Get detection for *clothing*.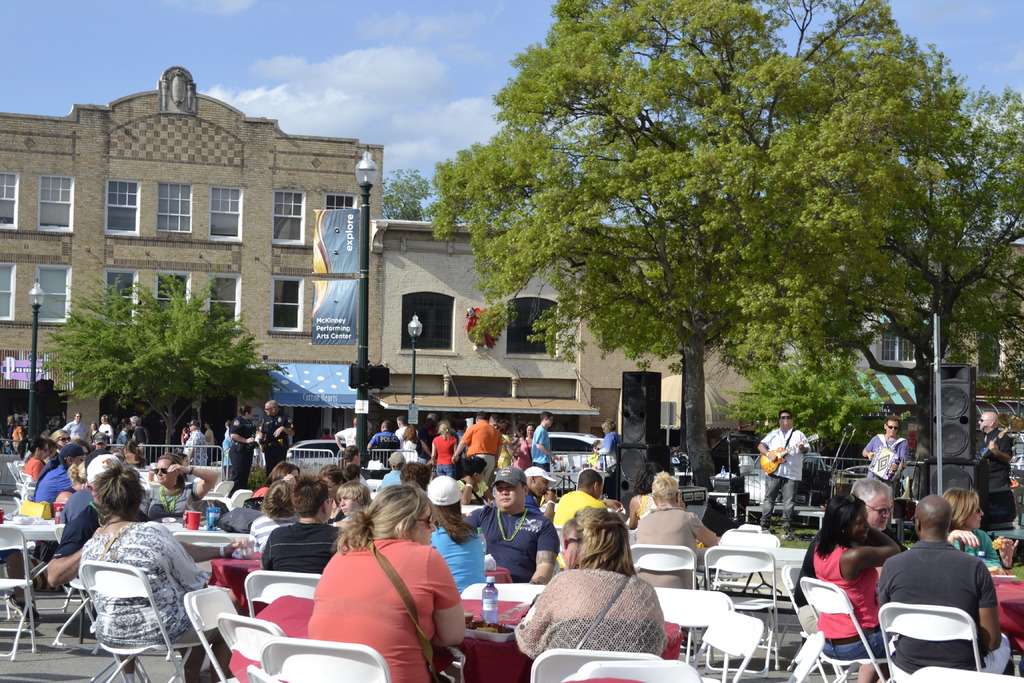
Detection: l=24, t=456, r=46, b=477.
